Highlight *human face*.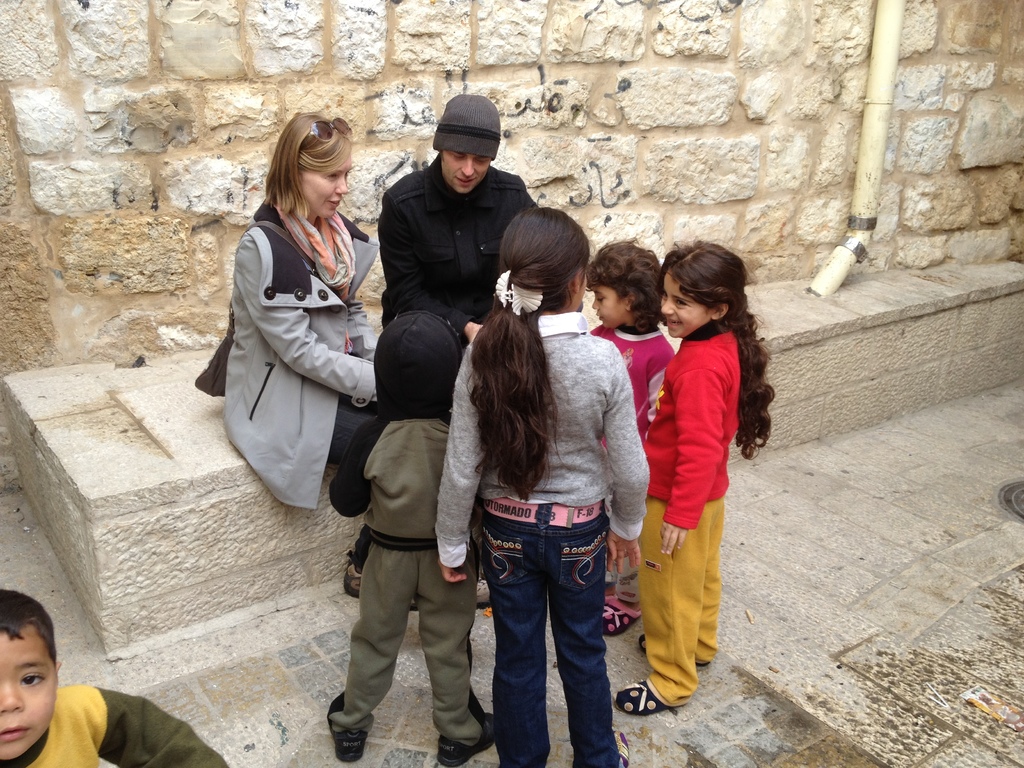
Highlighted region: <region>659, 269, 706, 335</region>.
